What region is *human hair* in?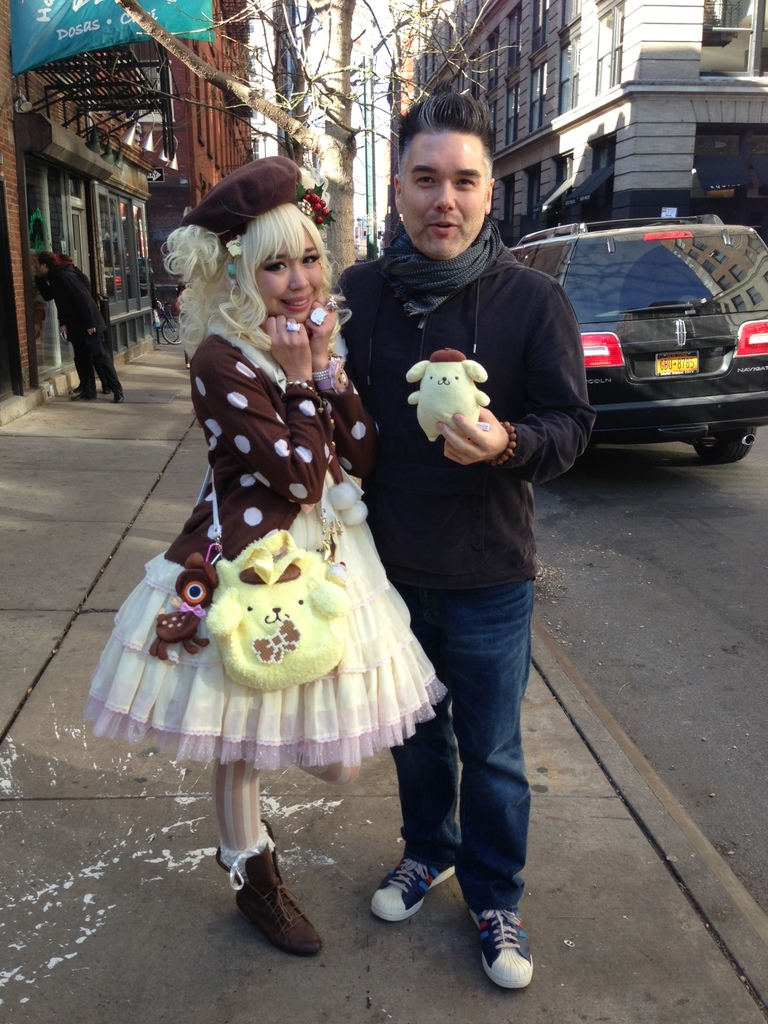
bbox=(202, 158, 337, 354).
